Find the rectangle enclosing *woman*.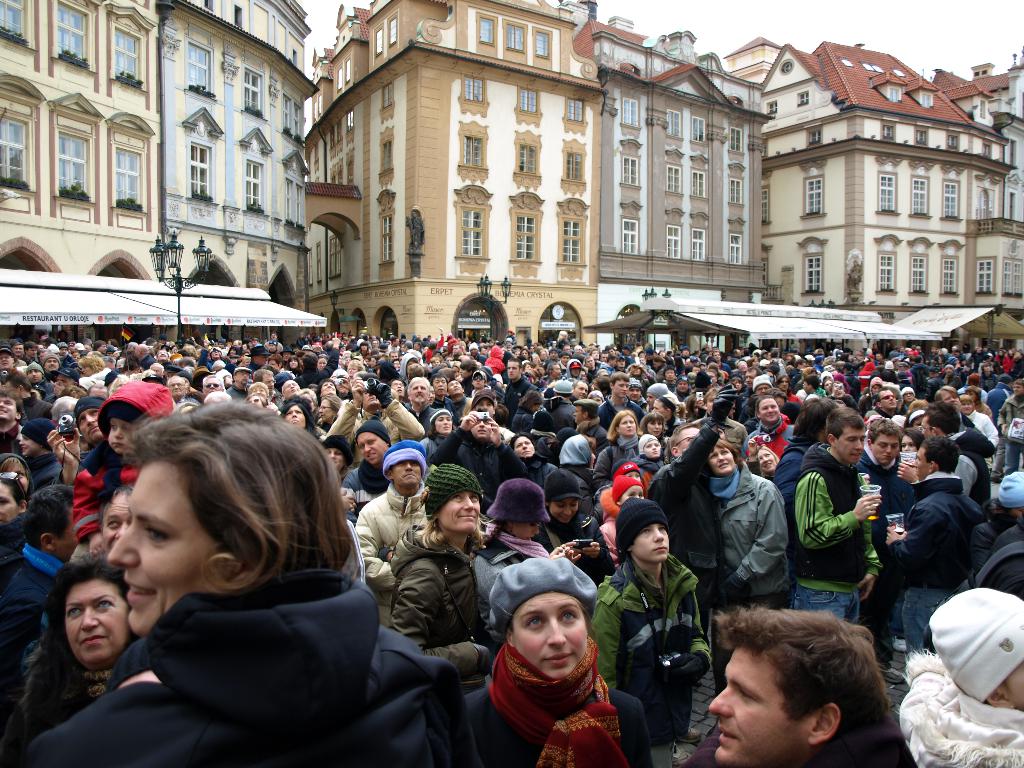
select_region(244, 396, 275, 407).
